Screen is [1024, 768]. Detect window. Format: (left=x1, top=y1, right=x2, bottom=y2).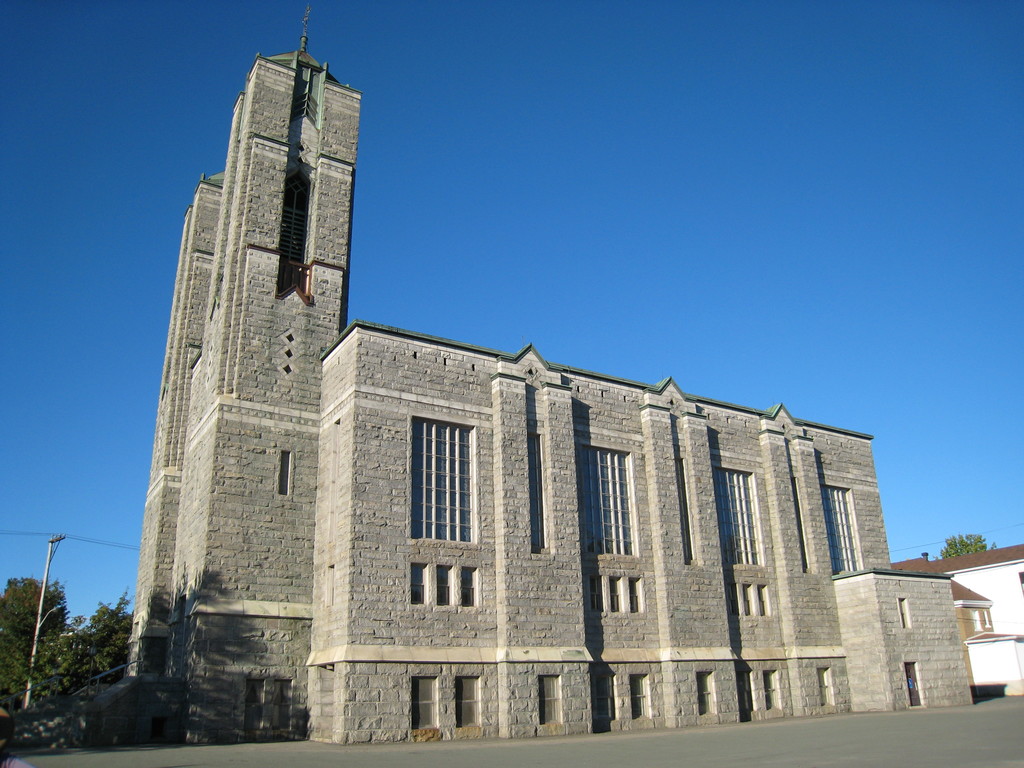
(left=435, top=563, right=451, bottom=605).
